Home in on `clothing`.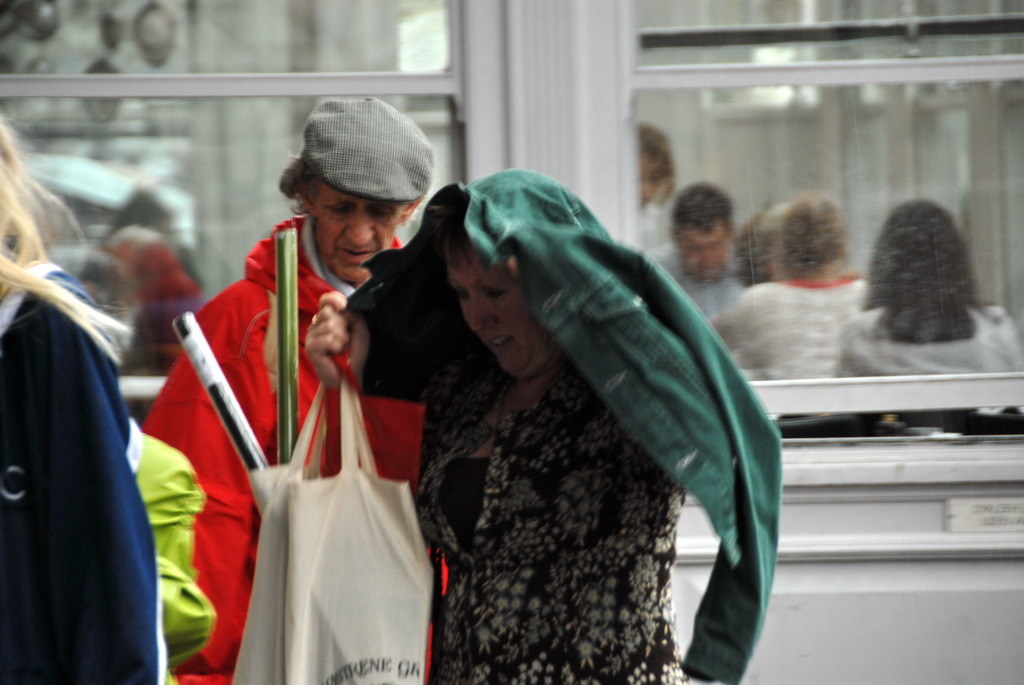
Homed in at left=728, top=281, right=880, bottom=374.
